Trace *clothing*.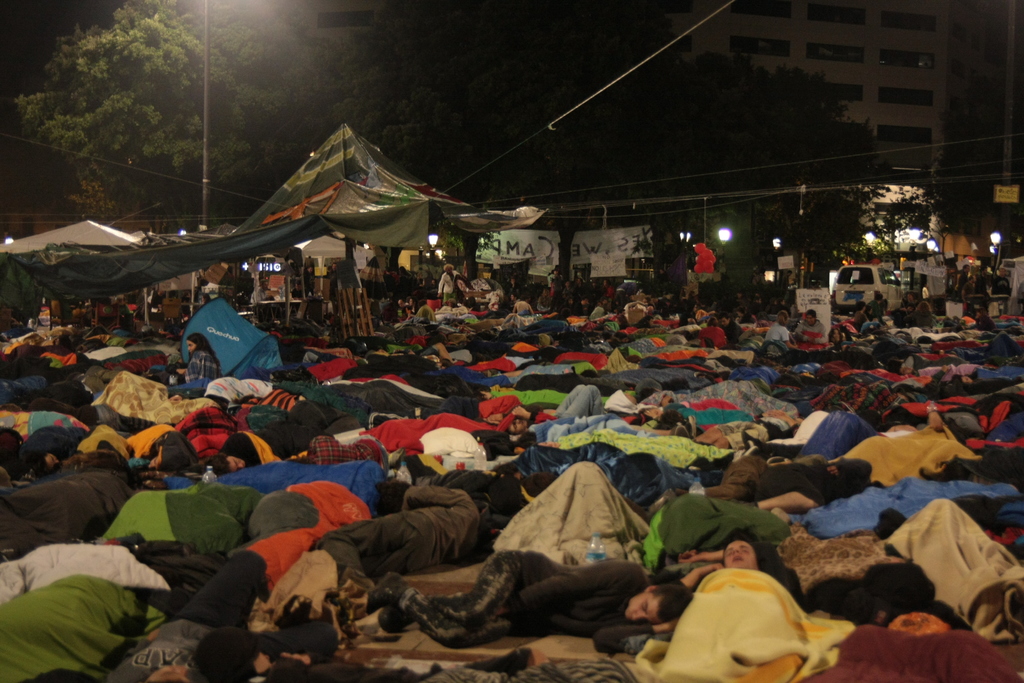
Traced to [x1=977, y1=276, x2=988, y2=294].
